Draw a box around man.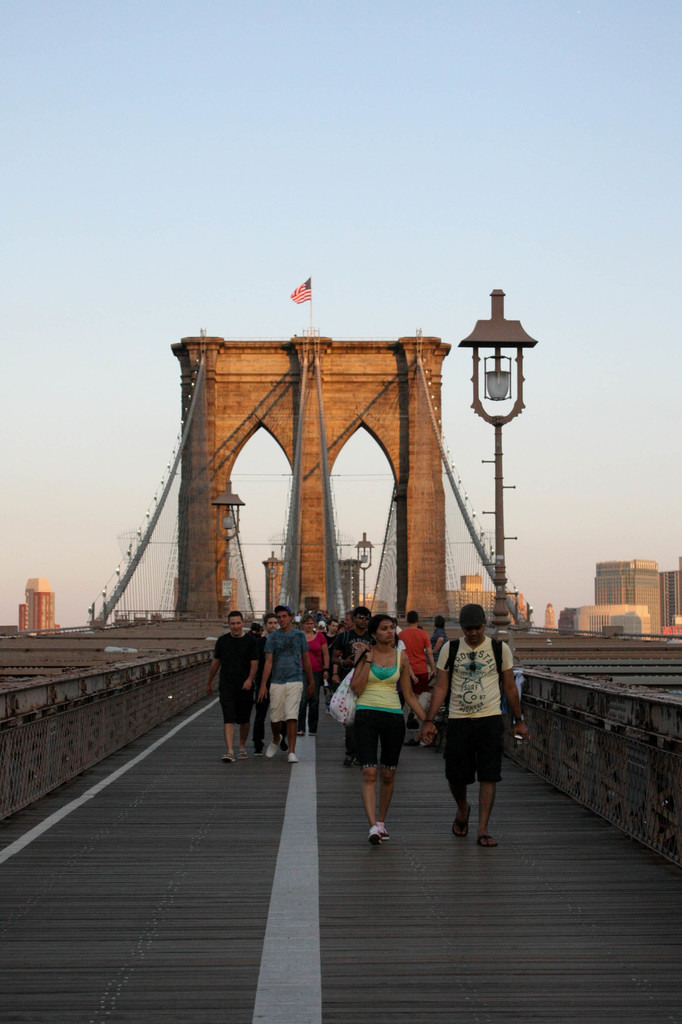
(x1=210, y1=609, x2=264, y2=762).
